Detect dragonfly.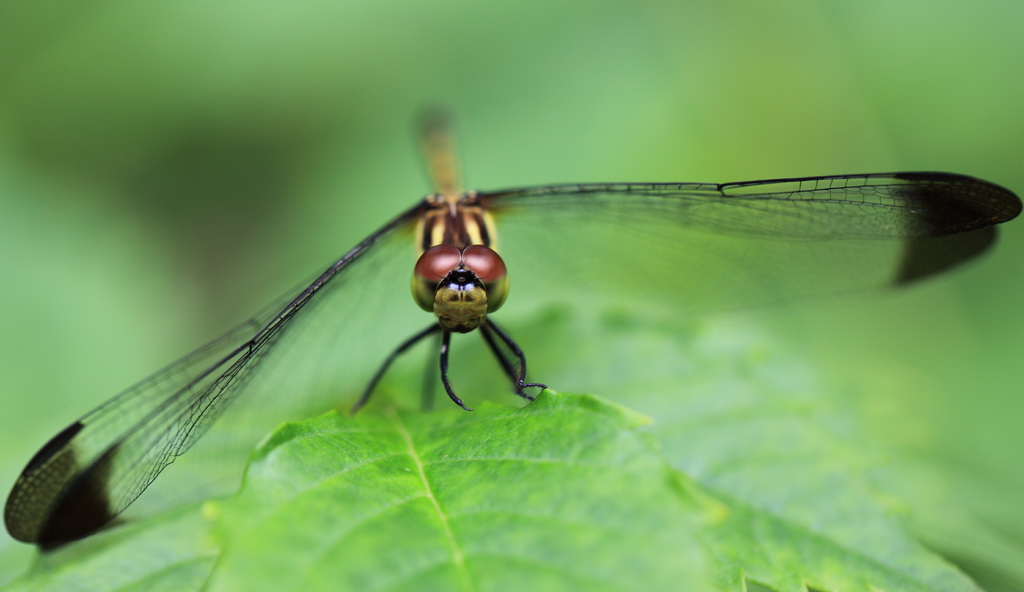
Detected at box=[3, 100, 1023, 548].
